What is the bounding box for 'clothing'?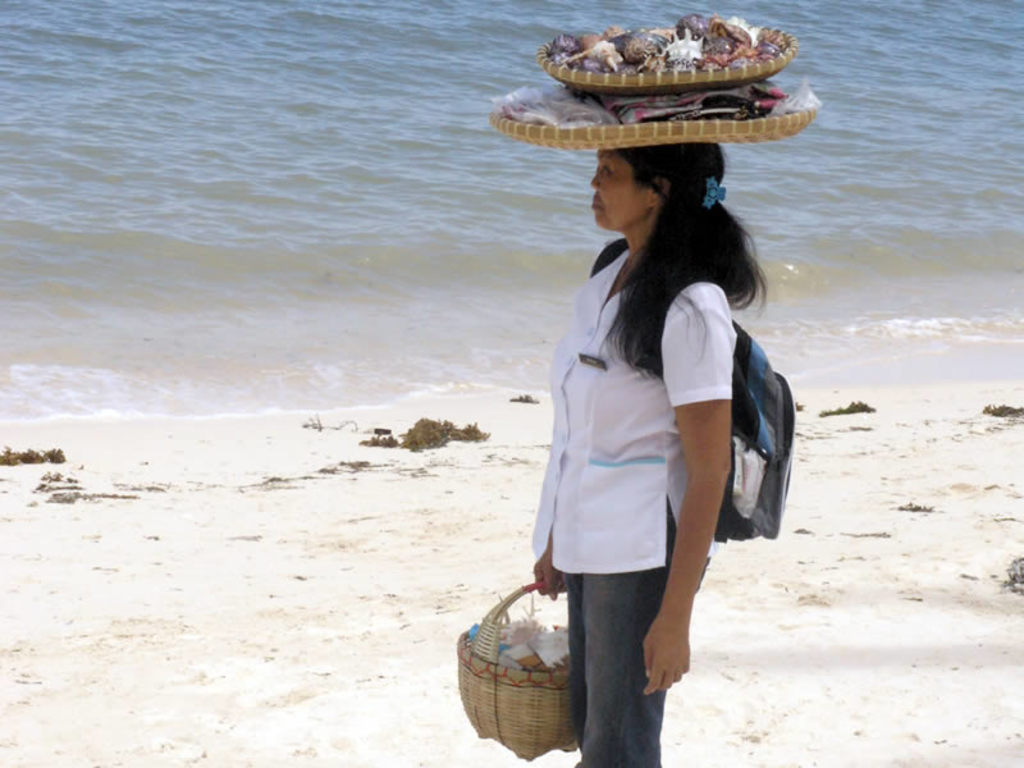
crop(534, 241, 740, 575).
